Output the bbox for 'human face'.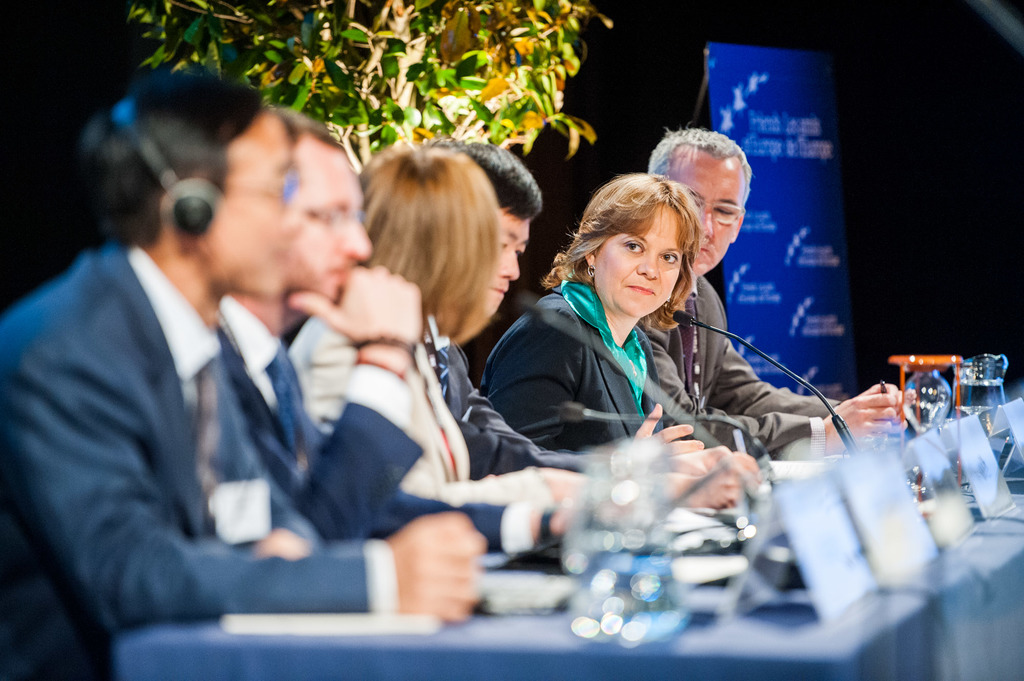
(x1=292, y1=131, x2=373, y2=297).
